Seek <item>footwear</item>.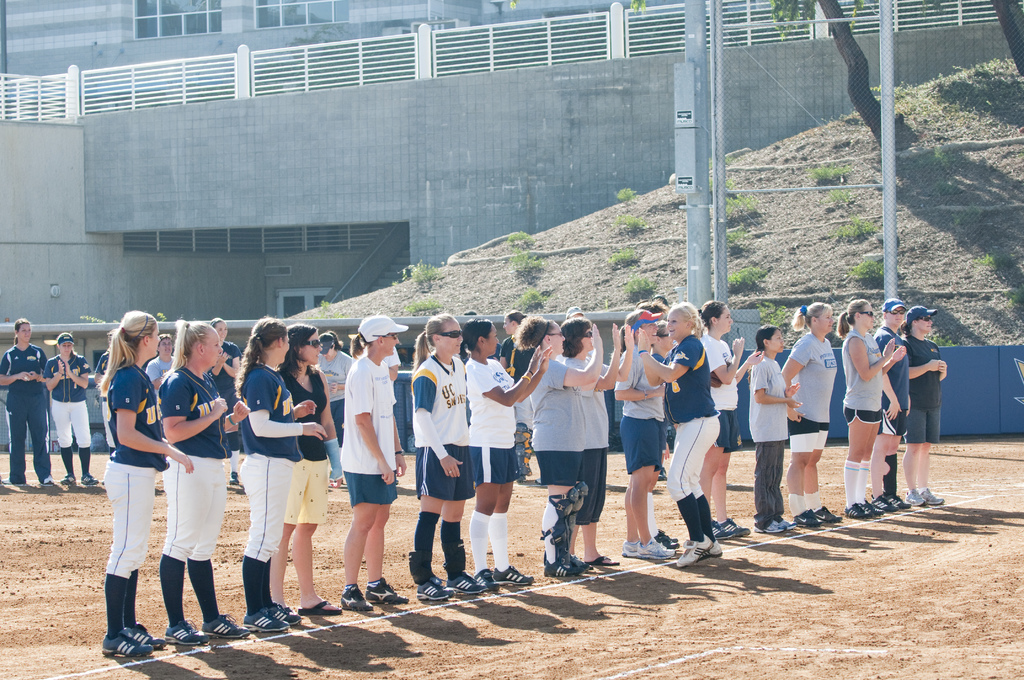
[38, 470, 59, 489].
